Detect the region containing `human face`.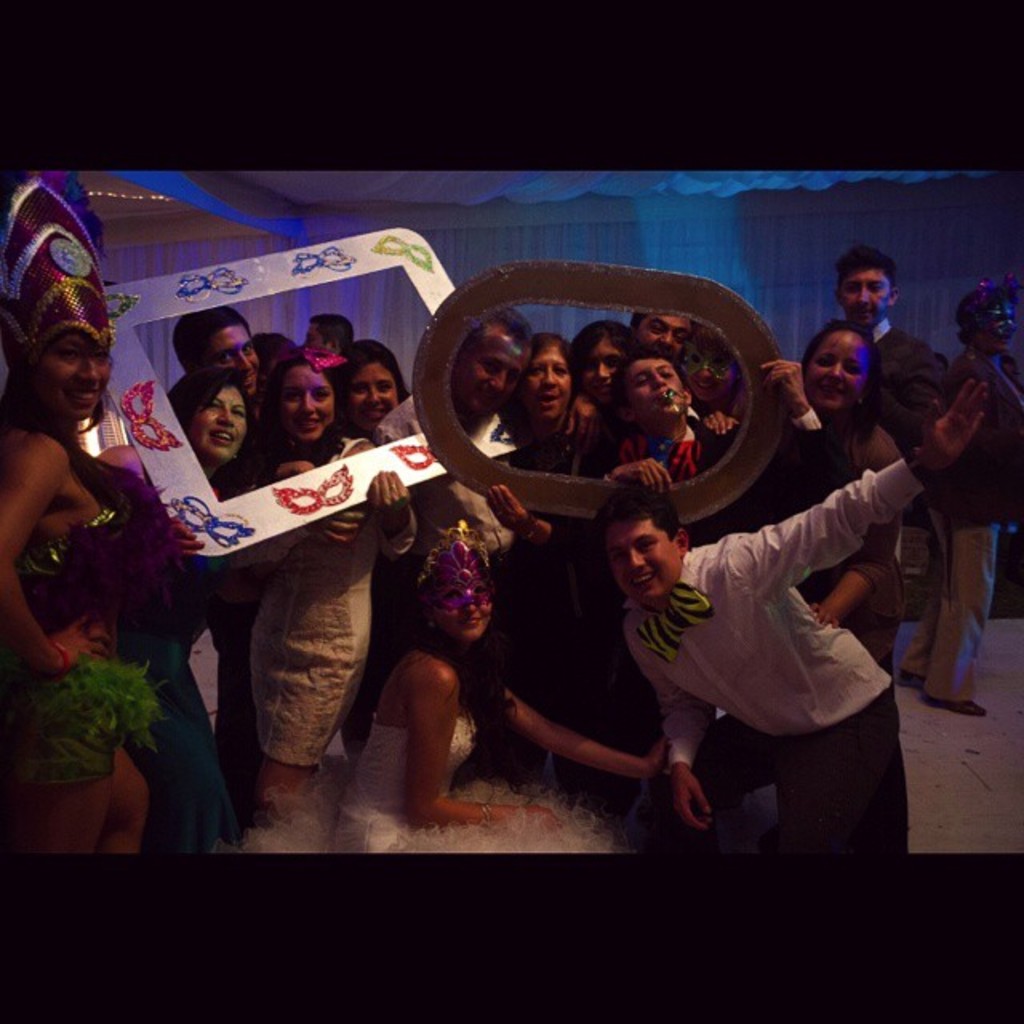
bbox=[850, 272, 890, 320].
